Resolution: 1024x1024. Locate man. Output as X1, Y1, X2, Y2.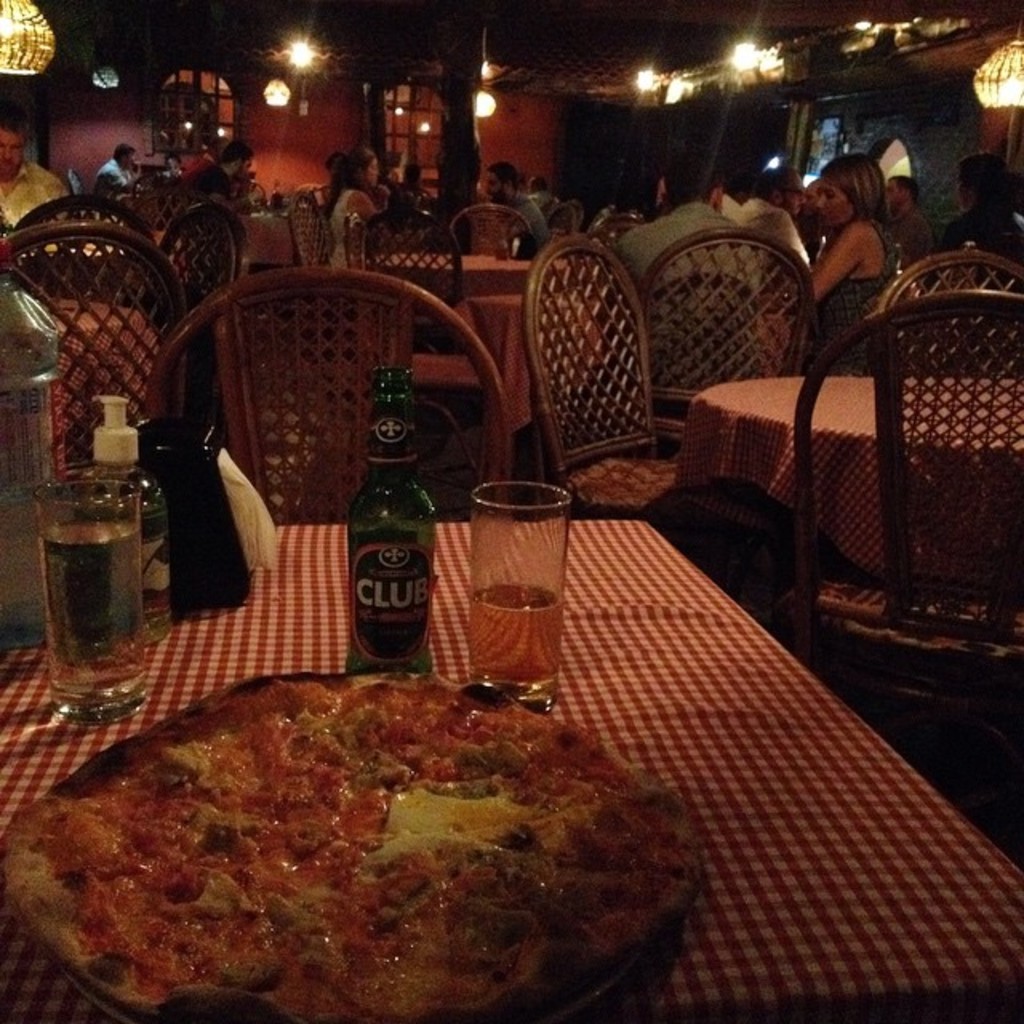
394, 162, 422, 189.
